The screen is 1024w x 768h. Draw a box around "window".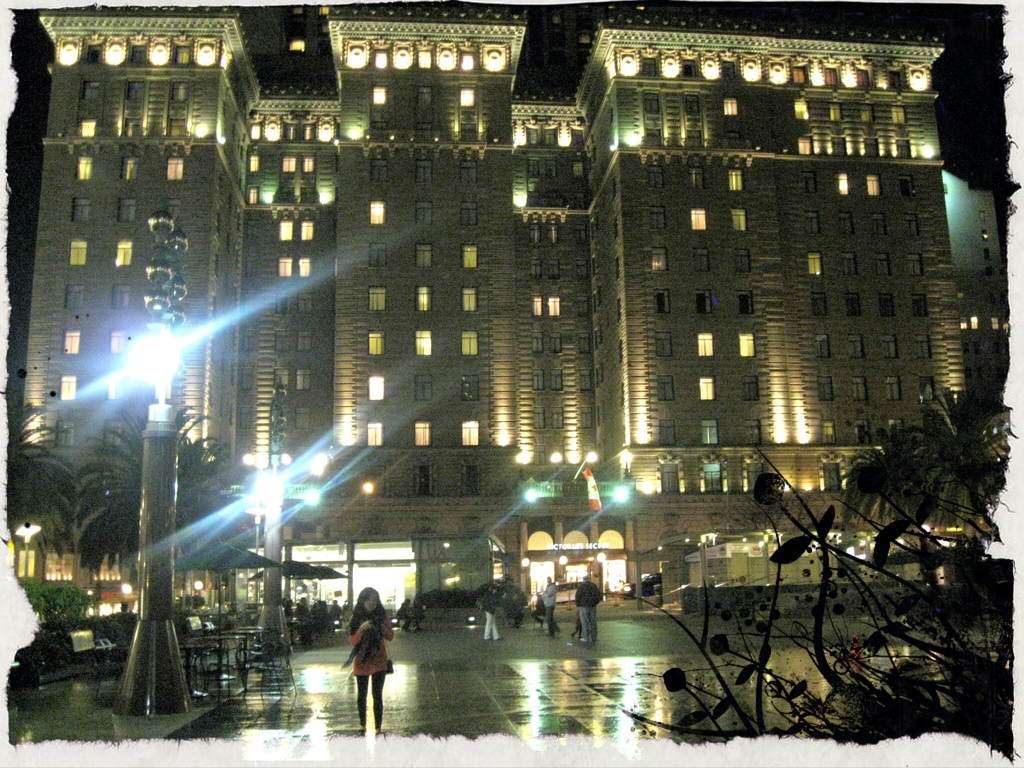
<box>413,246,432,271</box>.
